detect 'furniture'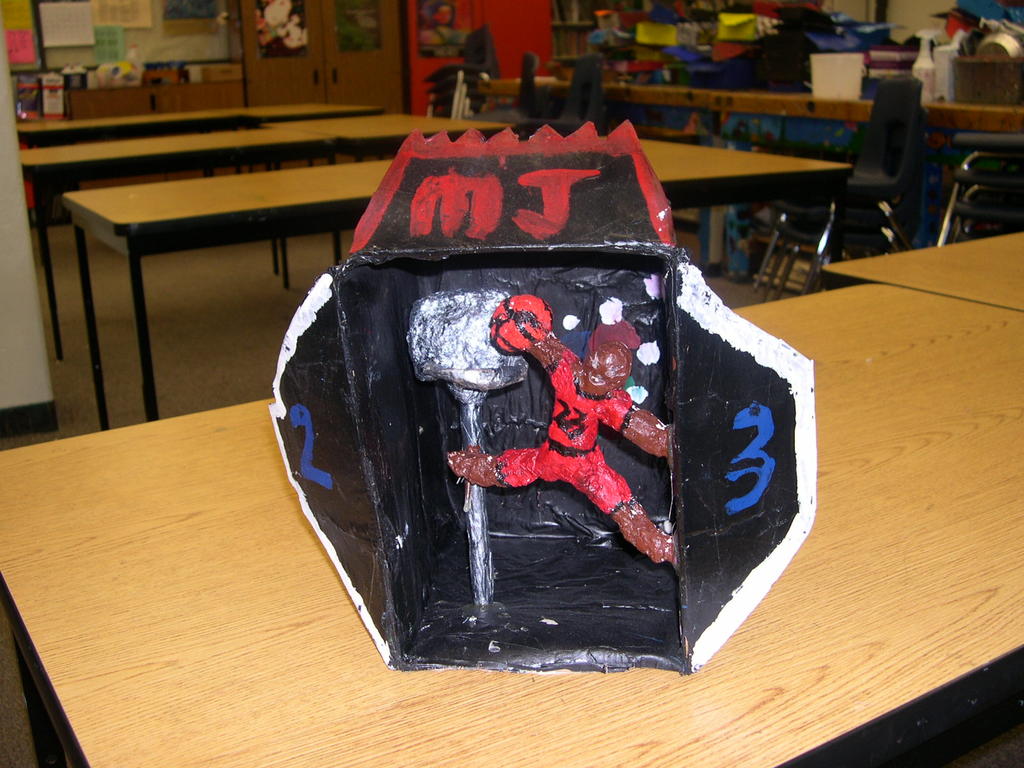
bbox=[13, 111, 323, 270]
